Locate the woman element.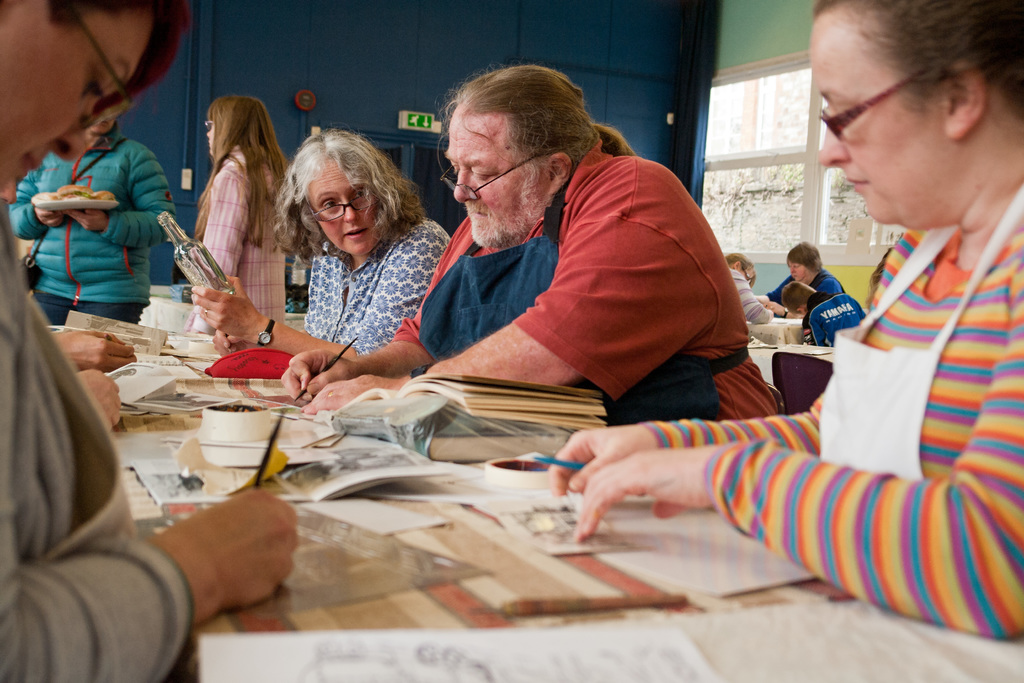
Element bbox: [left=724, top=253, right=774, bottom=325].
